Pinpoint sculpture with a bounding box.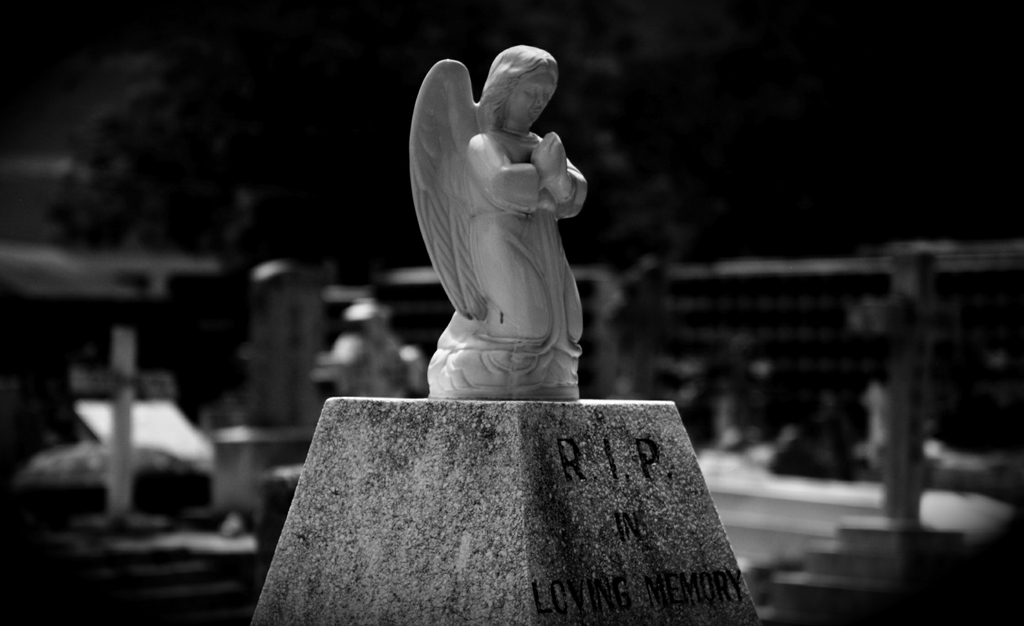
select_region(411, 38, 598, 413).
